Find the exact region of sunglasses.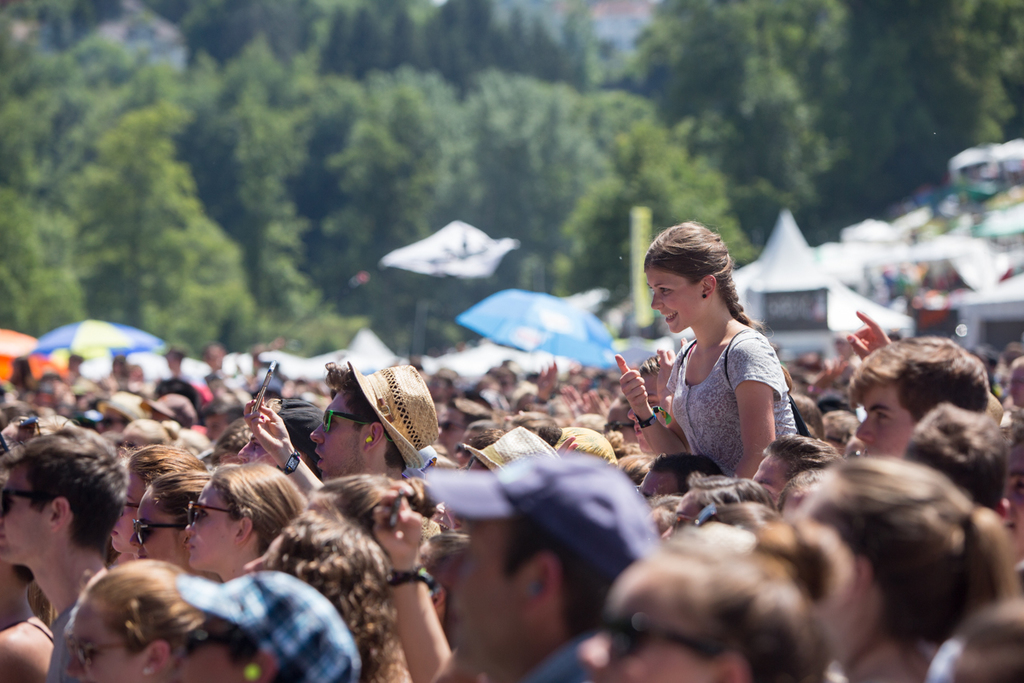
Exact region: region(68, 639, 129, 666).
